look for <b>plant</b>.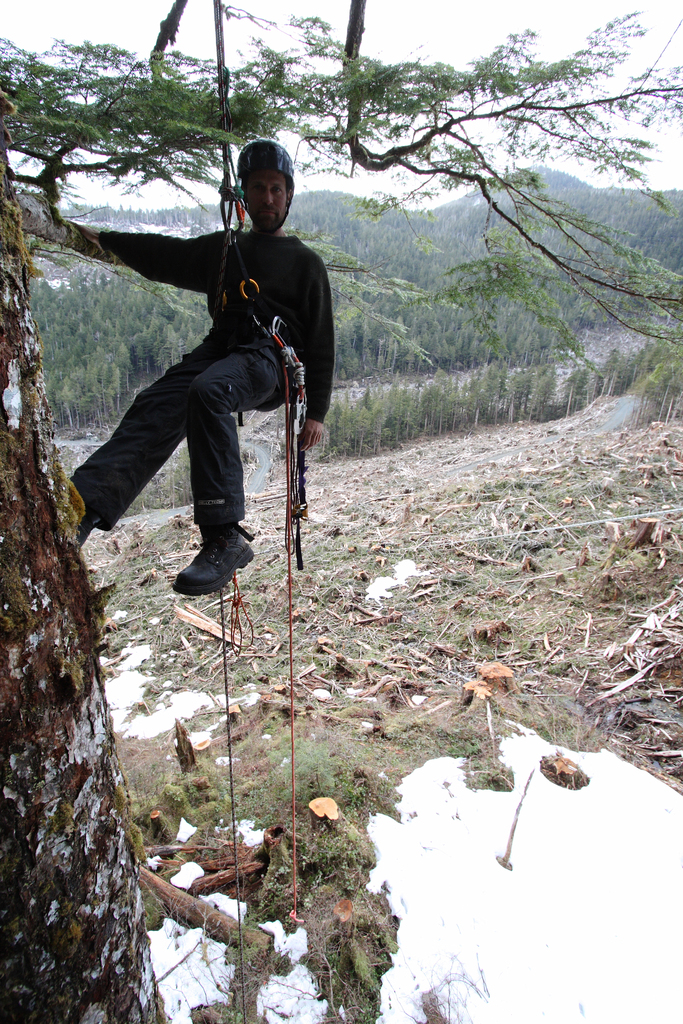
Found: bbox=(259, 713, 356, 855).
